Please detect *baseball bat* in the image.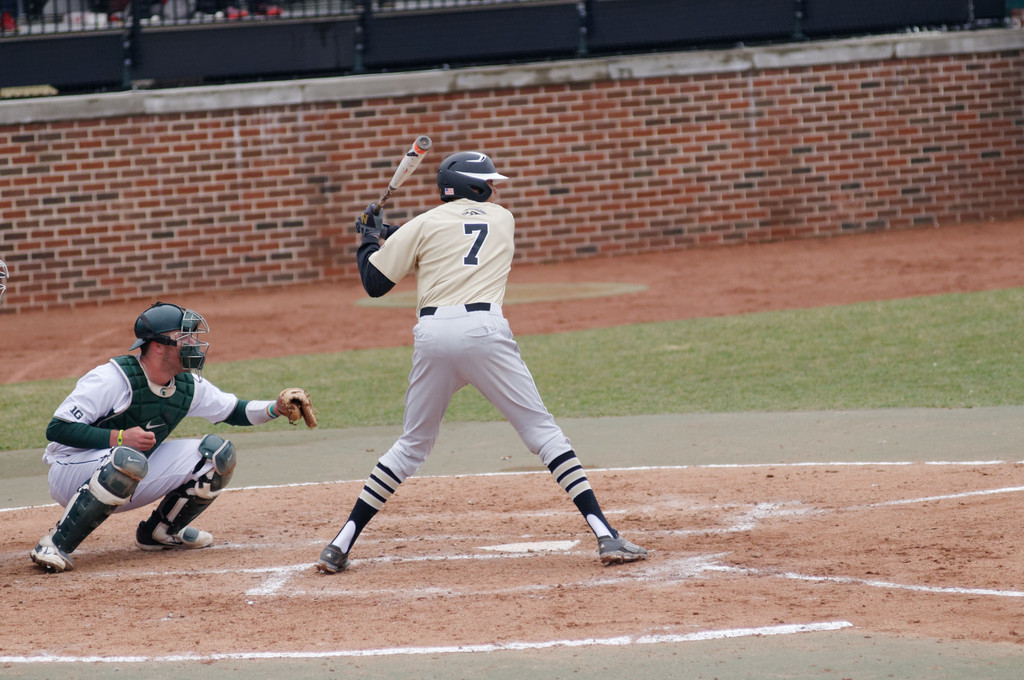
376/134/428/212.
